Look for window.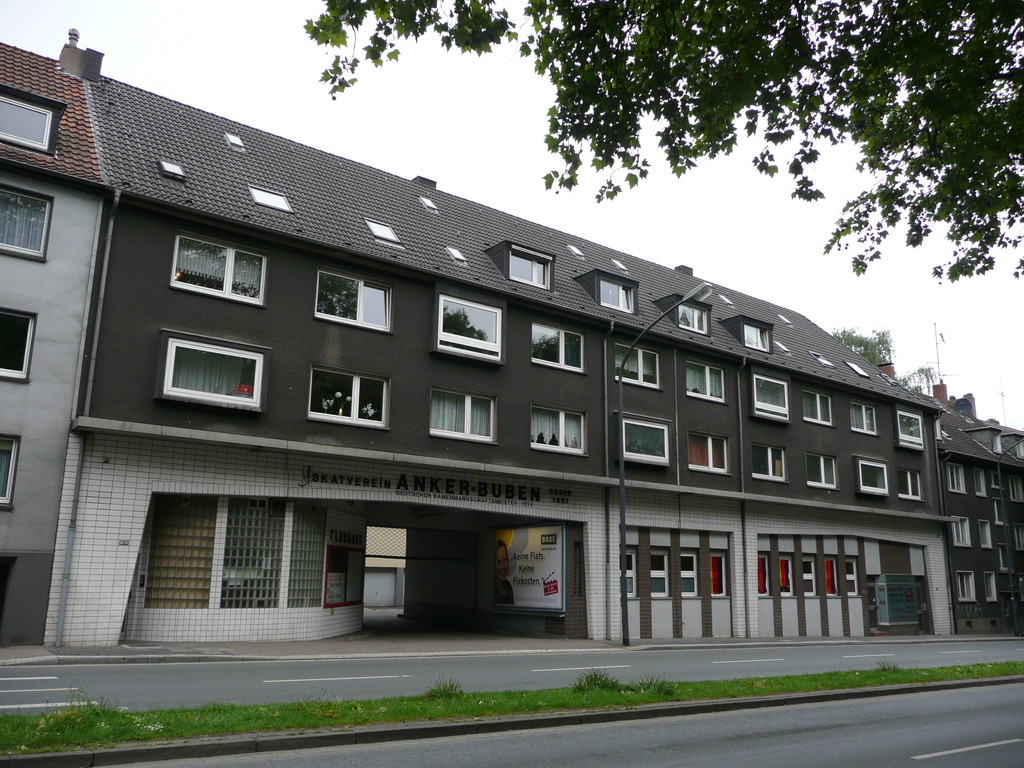
Found: 426:392:495:444.
